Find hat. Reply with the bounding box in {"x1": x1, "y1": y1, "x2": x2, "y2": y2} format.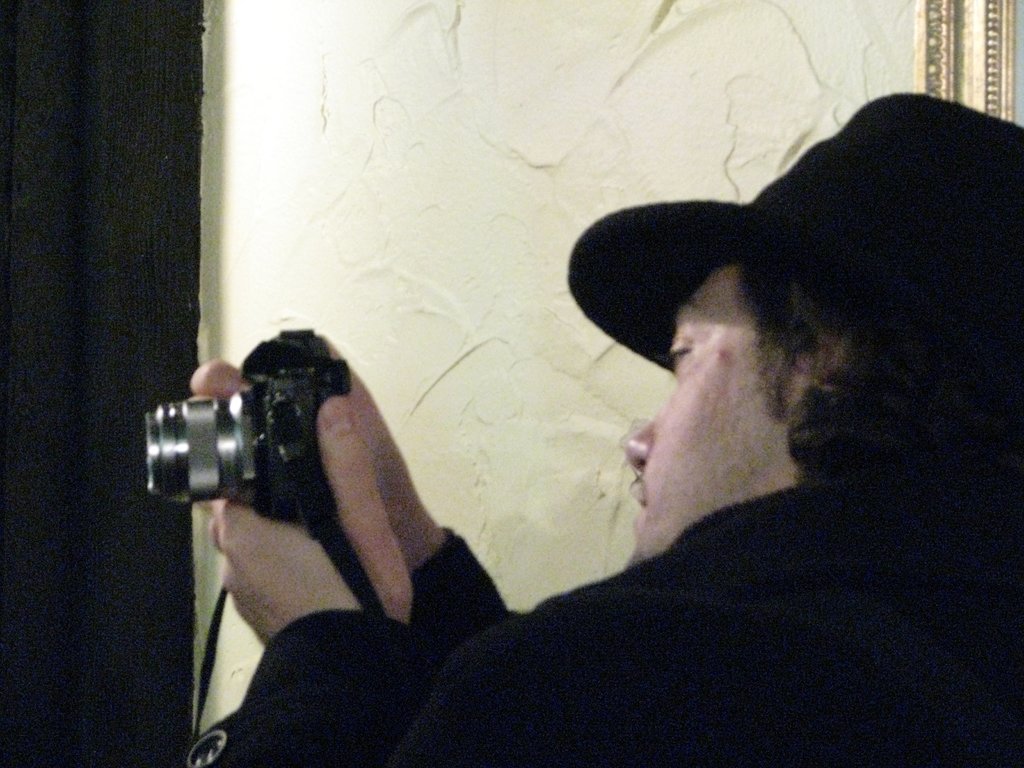
{"x1": 566, "y1": 93, "x2": 1023, "y2": 373}.
